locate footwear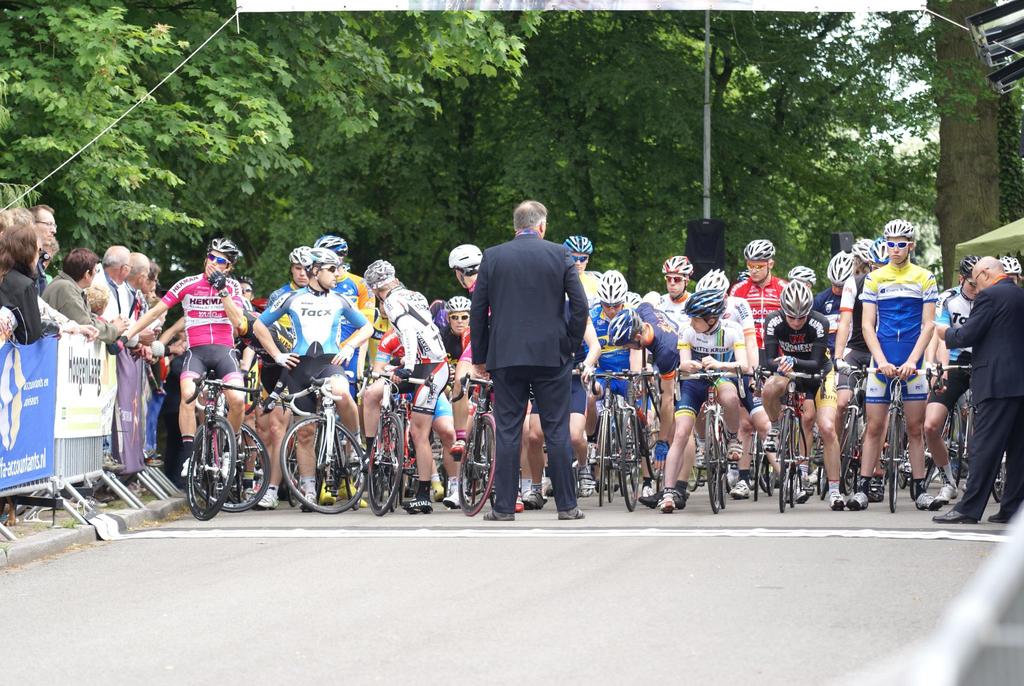
detection(142, 459, 163, 464)
